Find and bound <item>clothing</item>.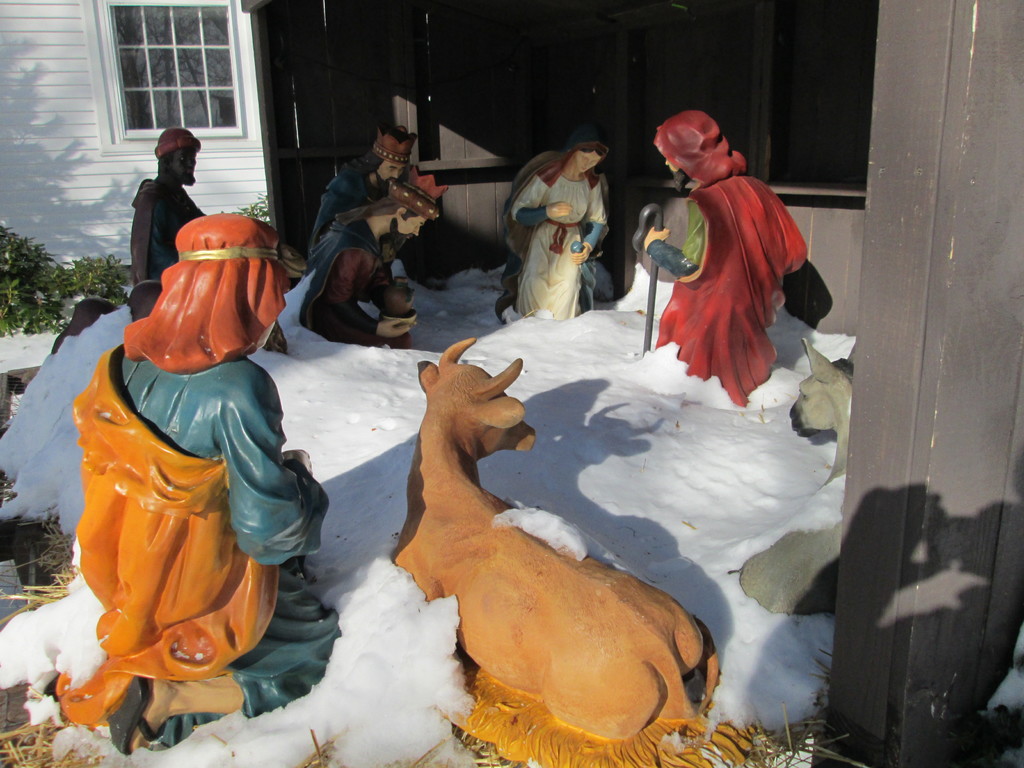
Bound: [left=311, top=168, right=381, bottom=237].
